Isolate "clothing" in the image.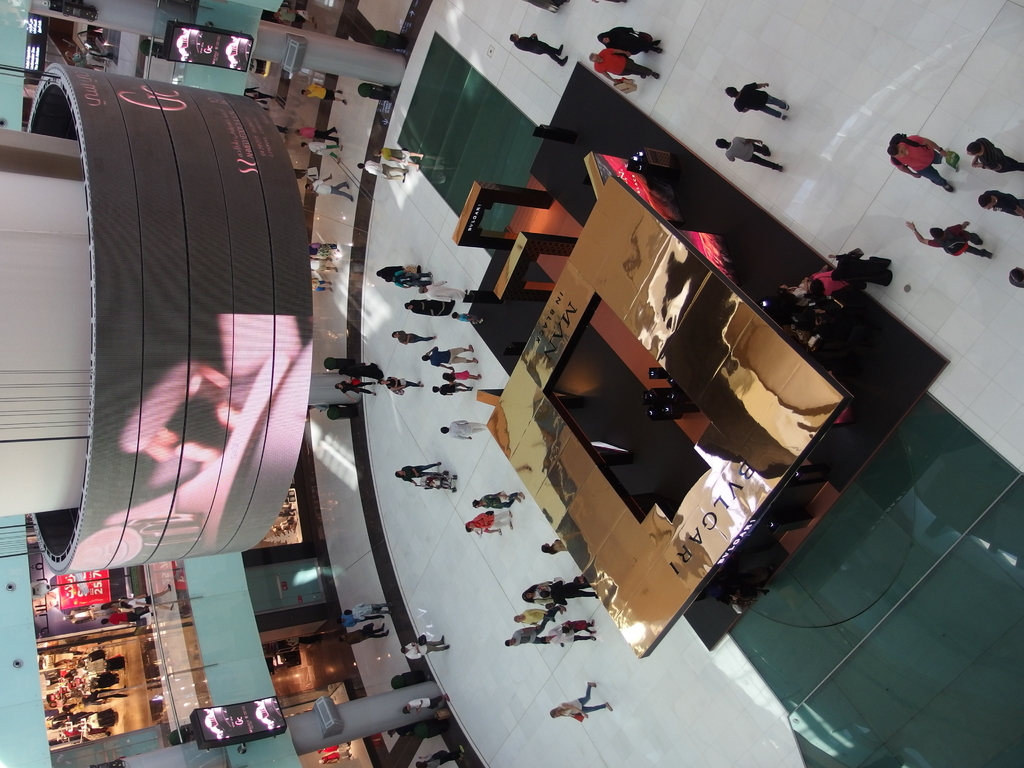
Isolated region: BBox(329, 401, 349, 417).
